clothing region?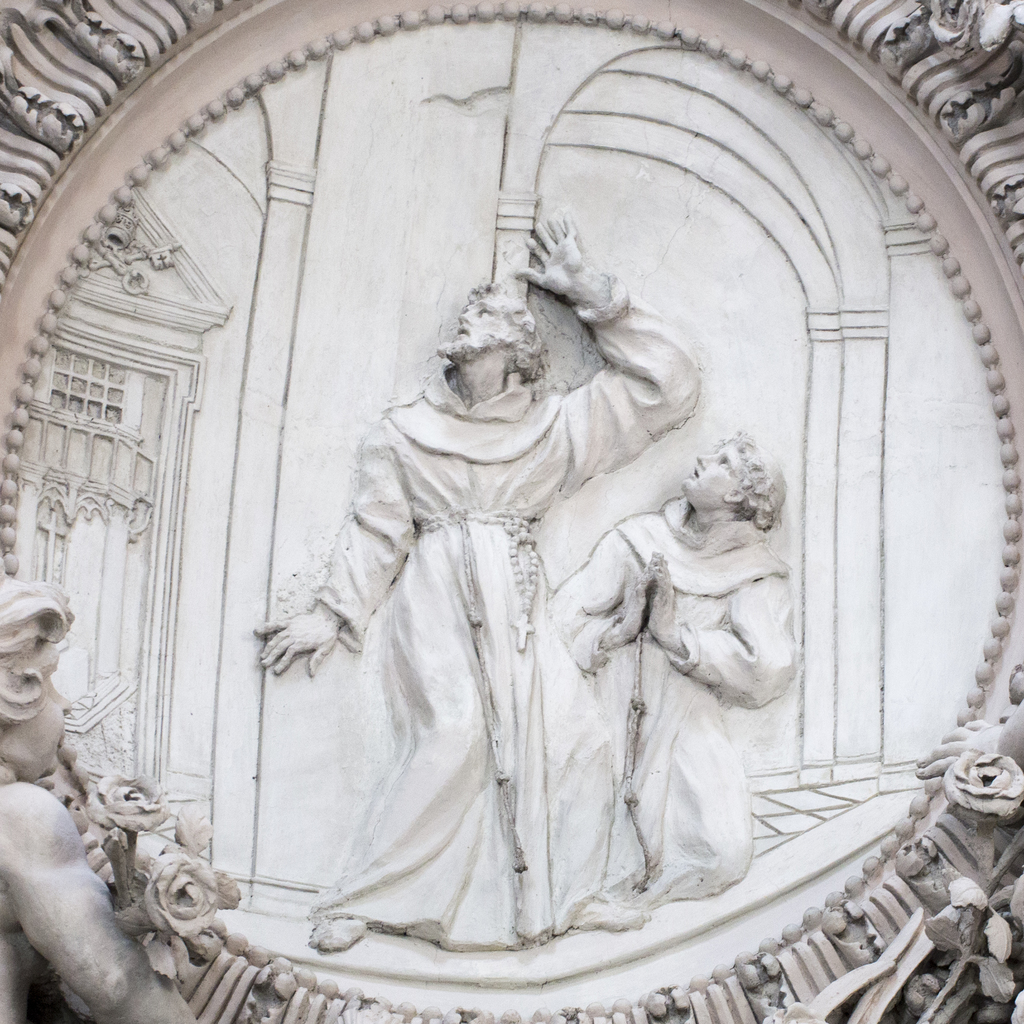
230:309:771:964
